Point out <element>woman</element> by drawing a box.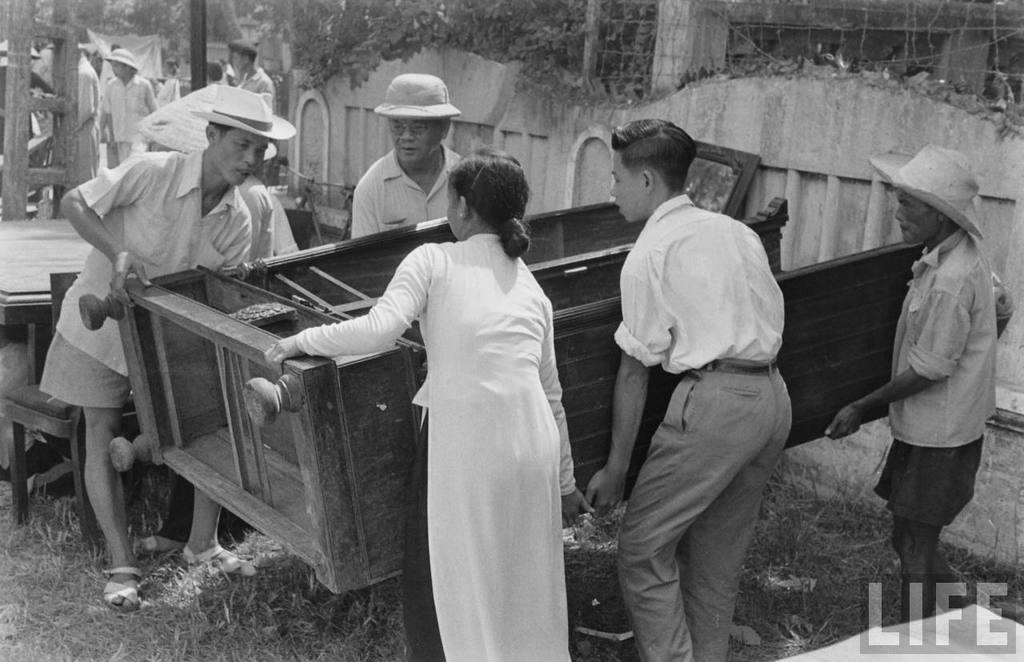
Rect(268, 144, 594, 661).
